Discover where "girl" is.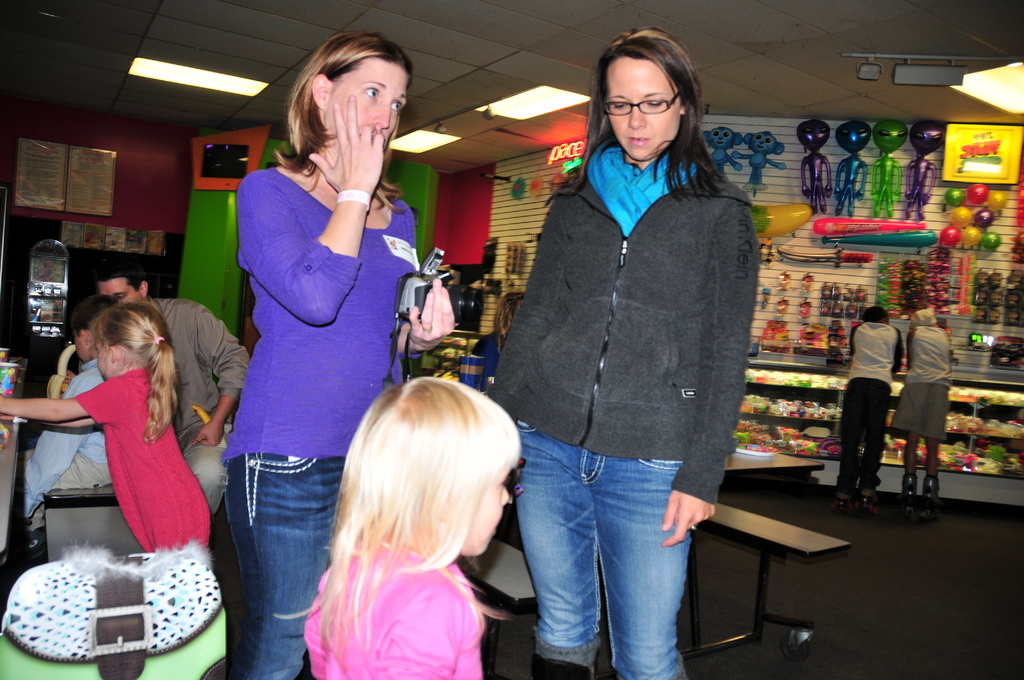
Discovered at <box>307,380,523,676</box>.
